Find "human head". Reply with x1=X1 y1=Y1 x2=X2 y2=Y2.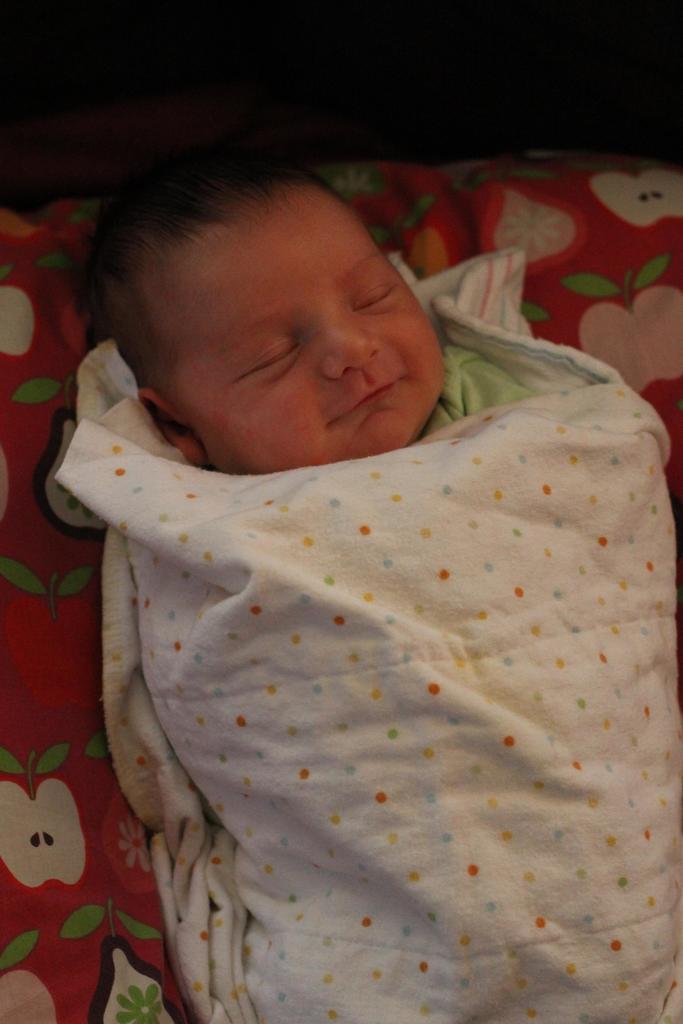
x1=95 y1=153 x2=470 y2=433.
